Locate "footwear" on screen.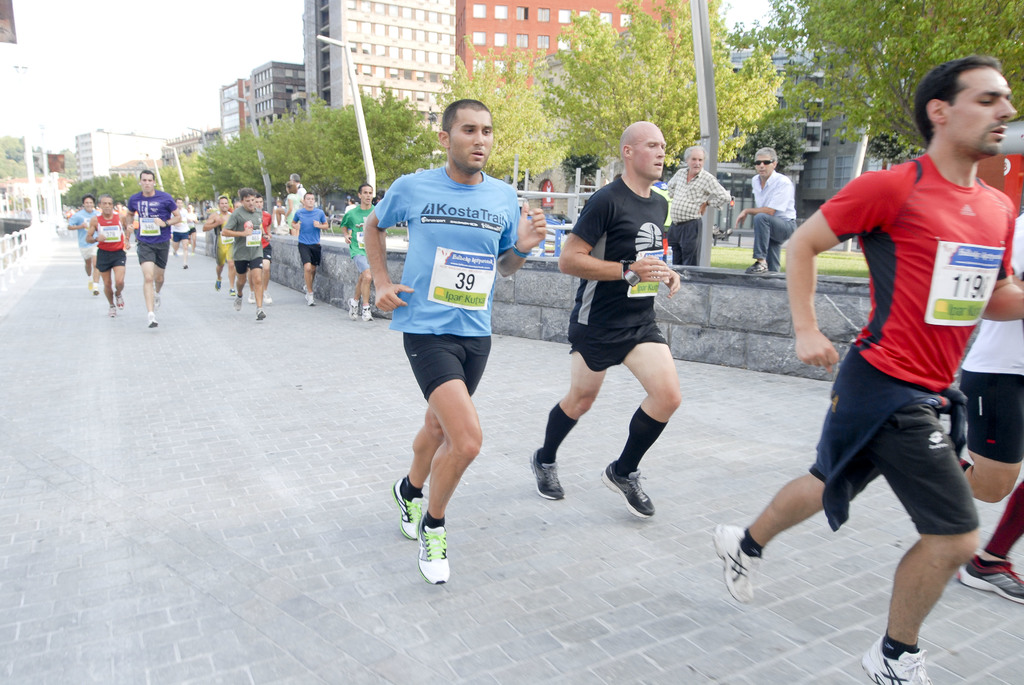
On screen at x1=530 y1=447 x2=564 y2=501.
